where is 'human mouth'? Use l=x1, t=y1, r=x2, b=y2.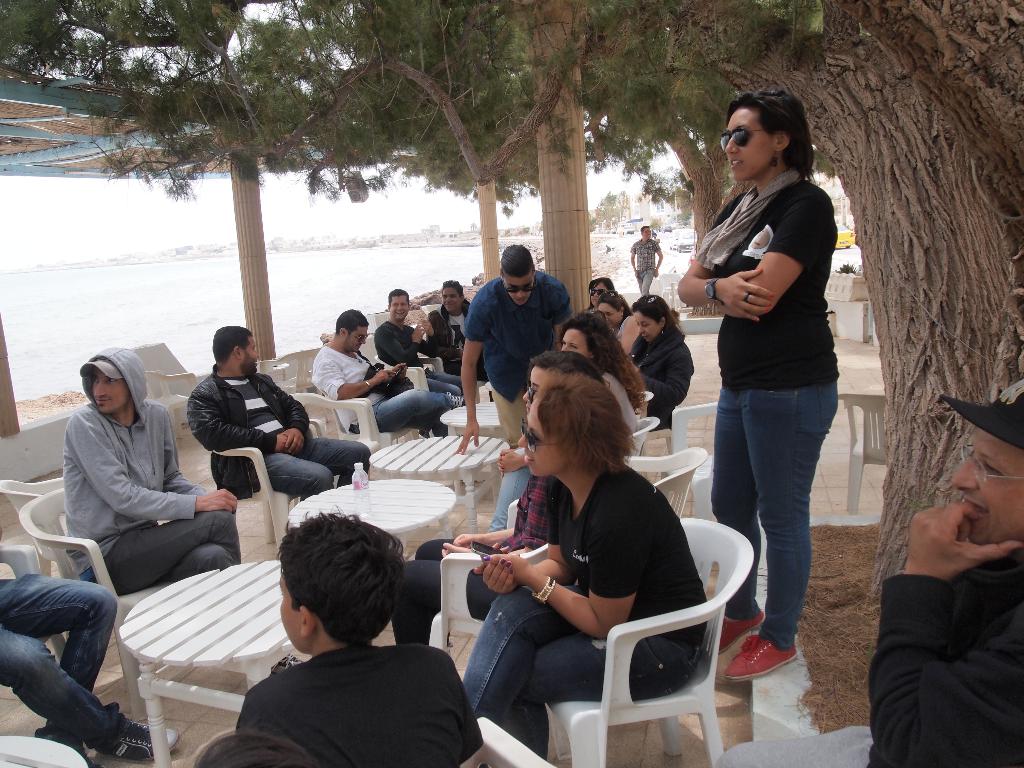
l=964, t=496, r=990, b=522.
